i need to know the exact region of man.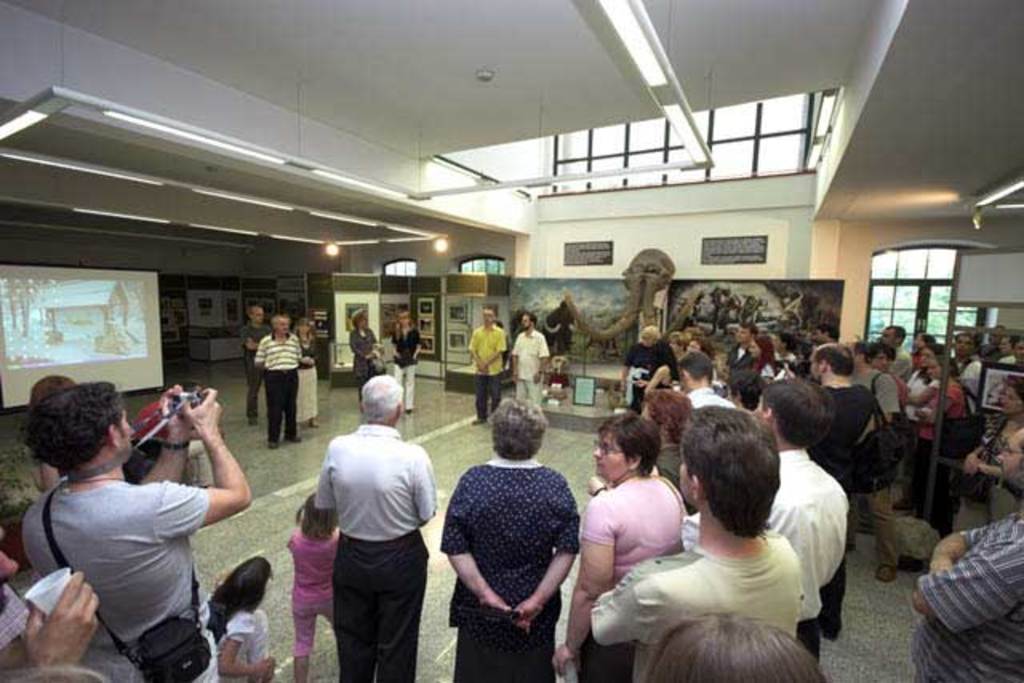
Region: (left=723, top=320, right=760, bottom=374).
